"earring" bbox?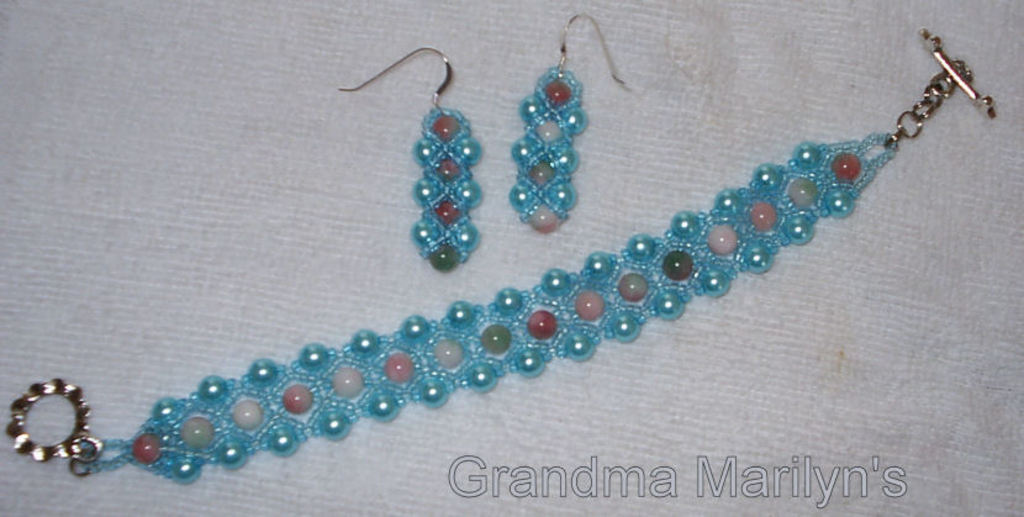
select_region(508, 7, 629, 232)
